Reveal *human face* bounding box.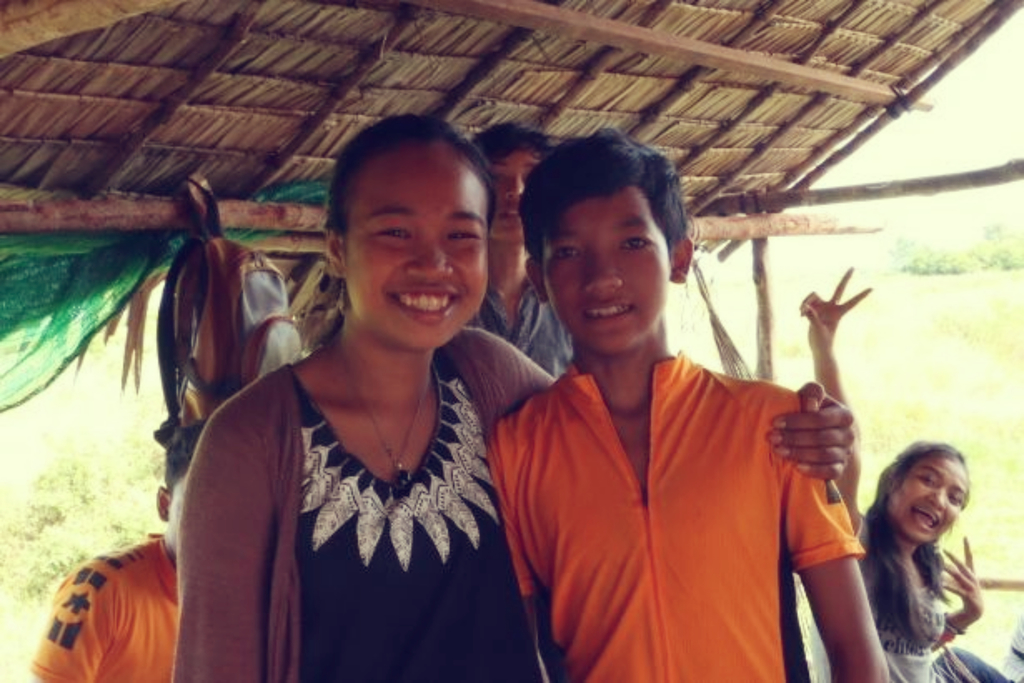
Revealed: region(888, 457, 971, 545).
